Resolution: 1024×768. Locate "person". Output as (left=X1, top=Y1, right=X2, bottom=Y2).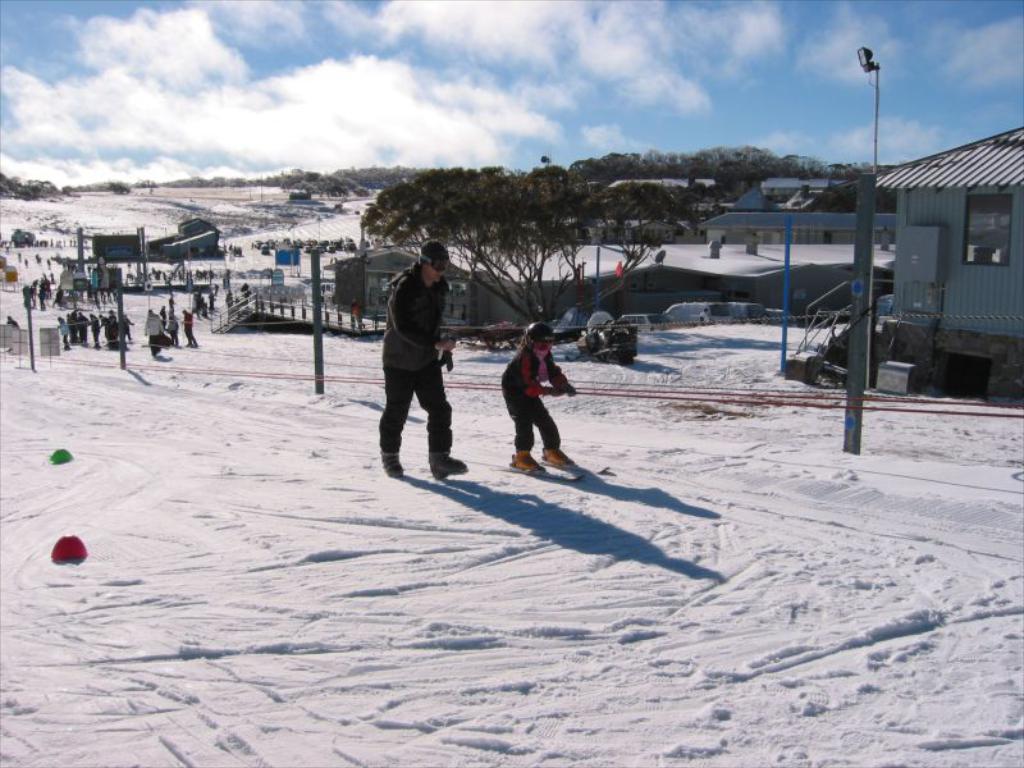
(left=698, top=307, right=709, bottom=321).
